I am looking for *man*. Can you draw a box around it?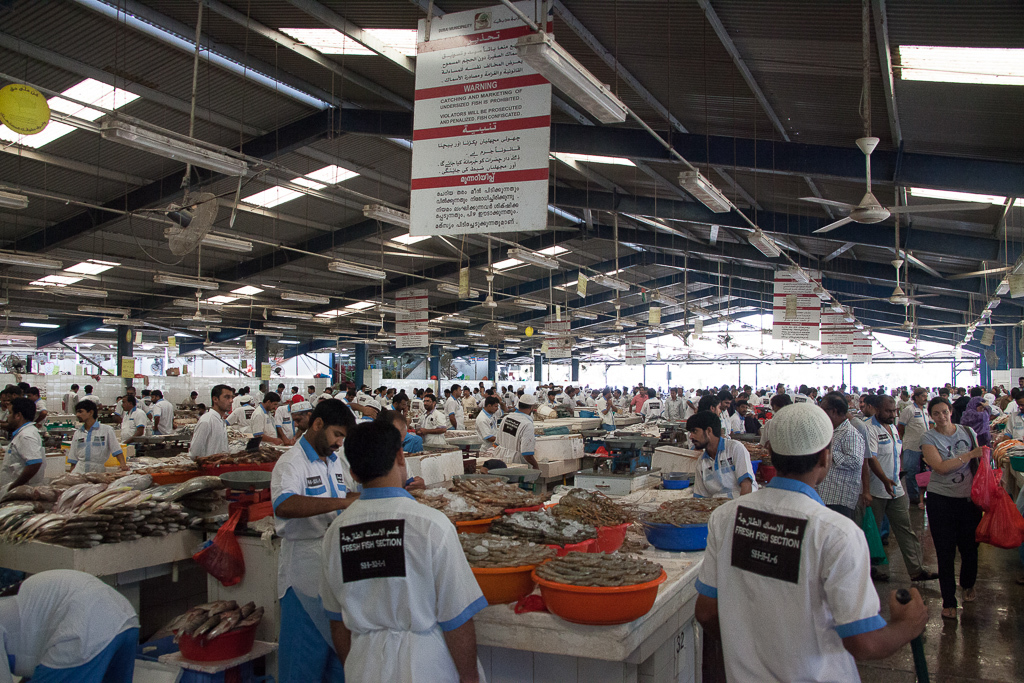
Sure, the bounding box is 473/393/505/450.
